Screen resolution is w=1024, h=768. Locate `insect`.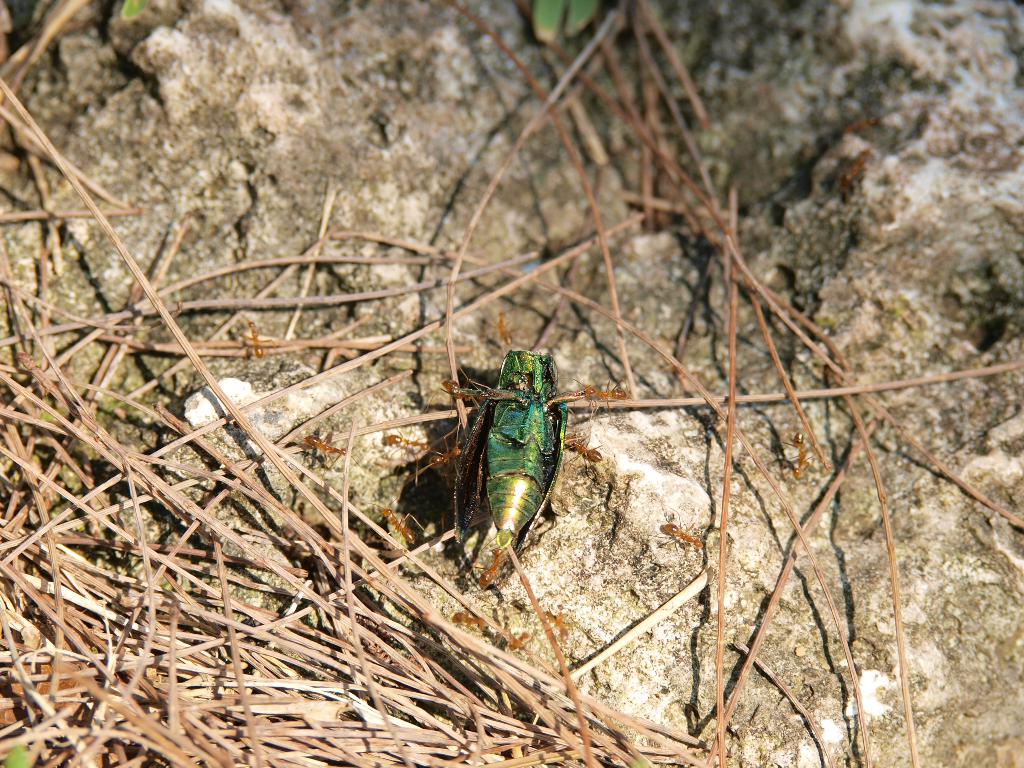
x1=413, y1=435, x2=455, y2=482.
